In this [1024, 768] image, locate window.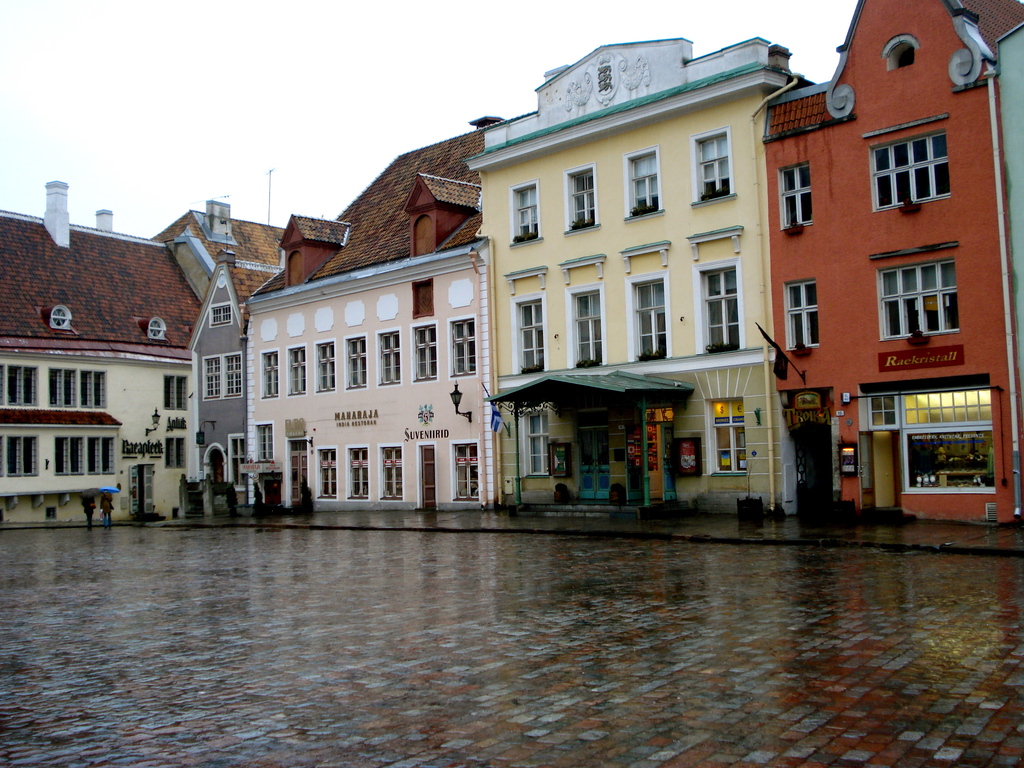
Bounding box: Rect(690, 258, 747, 349).
